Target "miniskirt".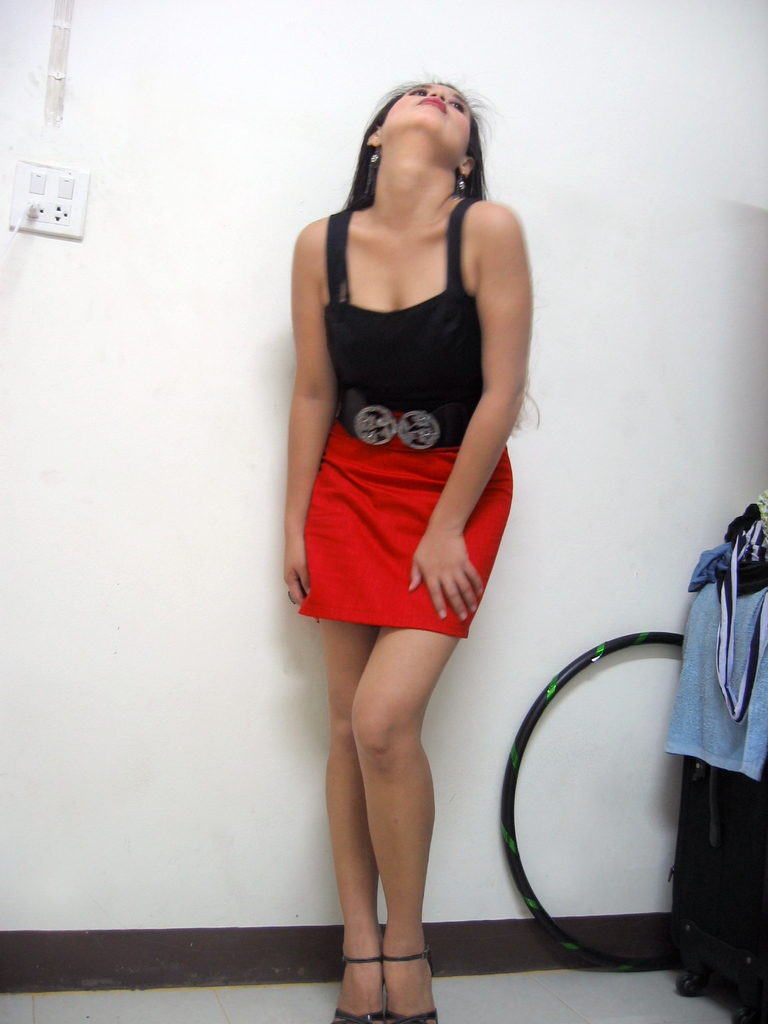
Target region: <region>298, 408, 514, 639</region>.
